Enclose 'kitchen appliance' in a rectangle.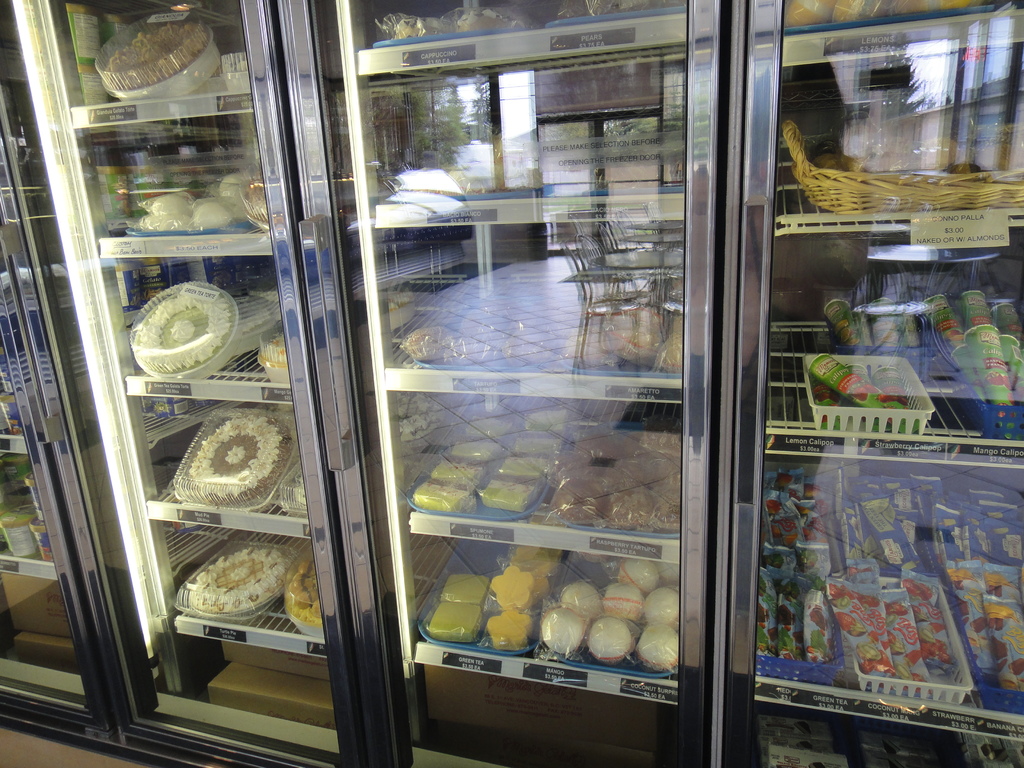
[x1=0, y1=124, x2=118, y2=749].
